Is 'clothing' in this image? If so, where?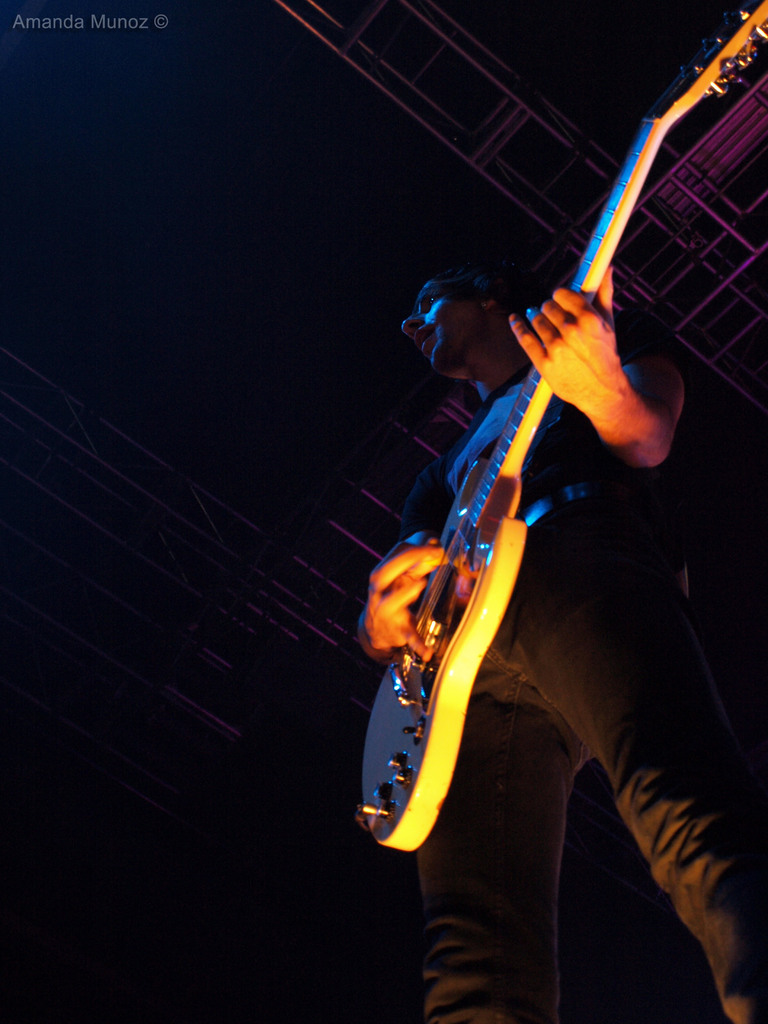
Yes, at [left=396, top=303, right=767, bottom=1023].
